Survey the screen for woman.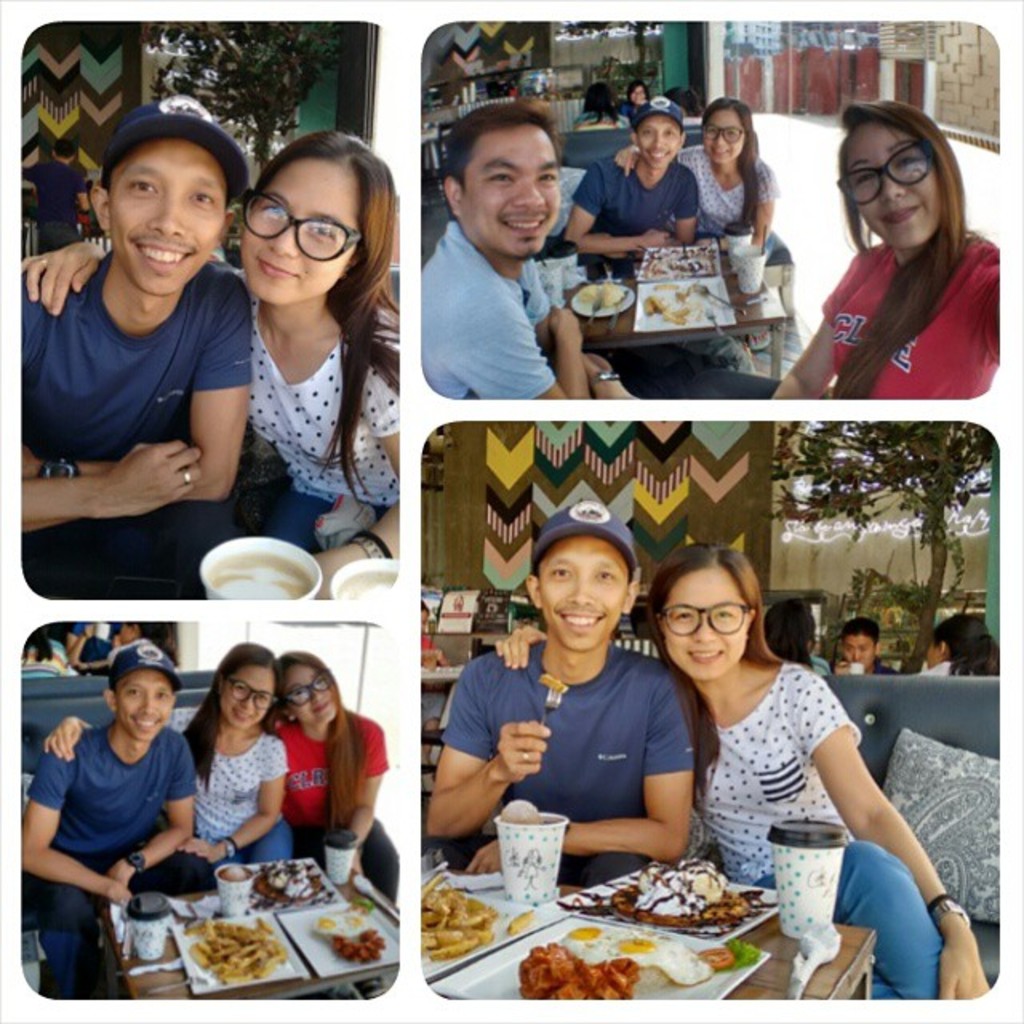
Survey found: <bbox>574, 77, 632, 131</bbox>.
